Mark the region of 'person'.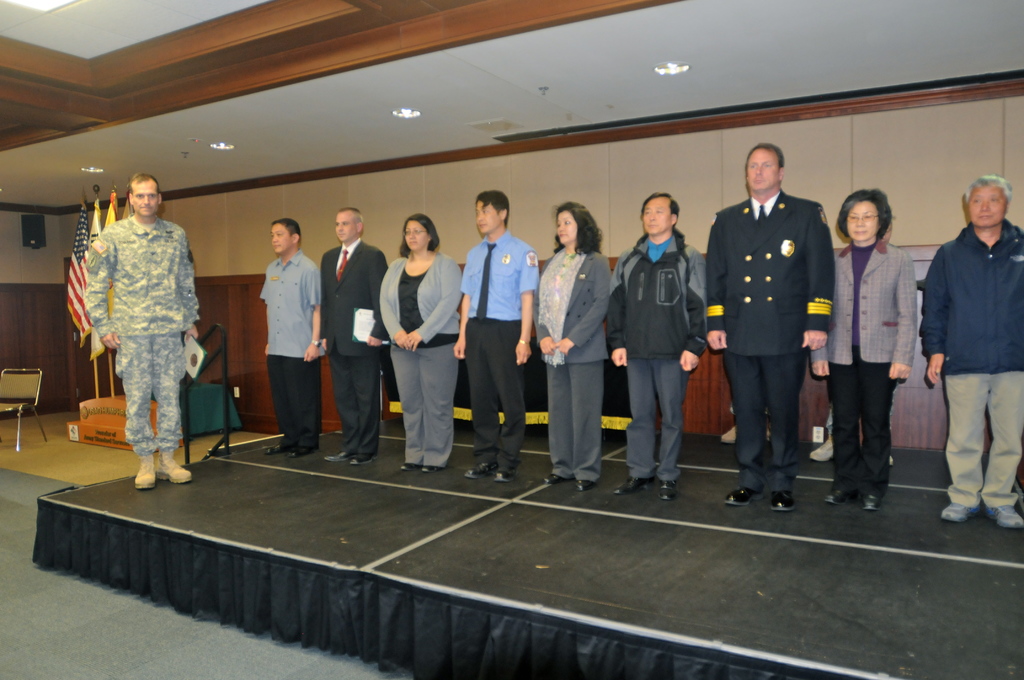
Region: 532,197,612,496.
